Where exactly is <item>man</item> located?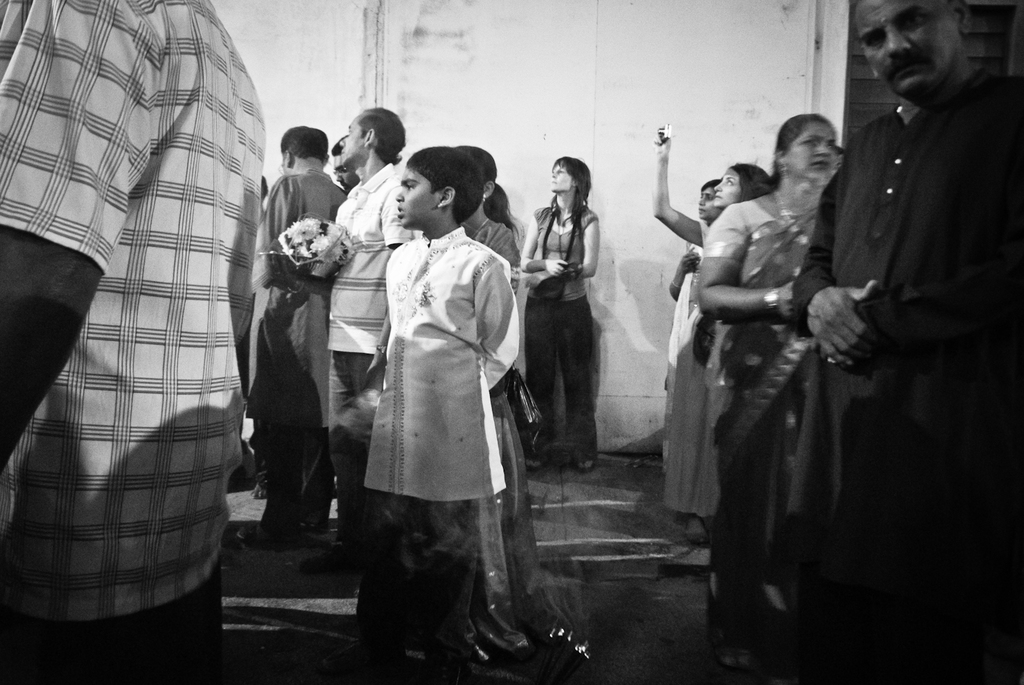
Its bounding box is select_region(245, 116, 343, 556).
